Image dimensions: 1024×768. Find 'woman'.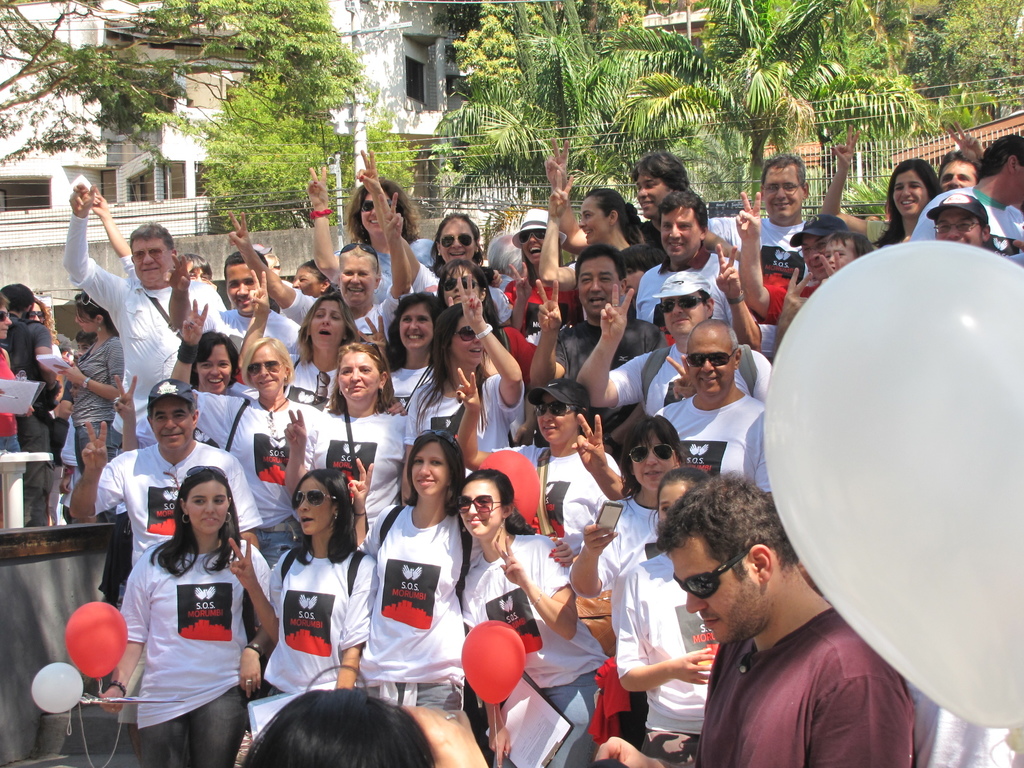
Rect(358, 432, 576, 710).
